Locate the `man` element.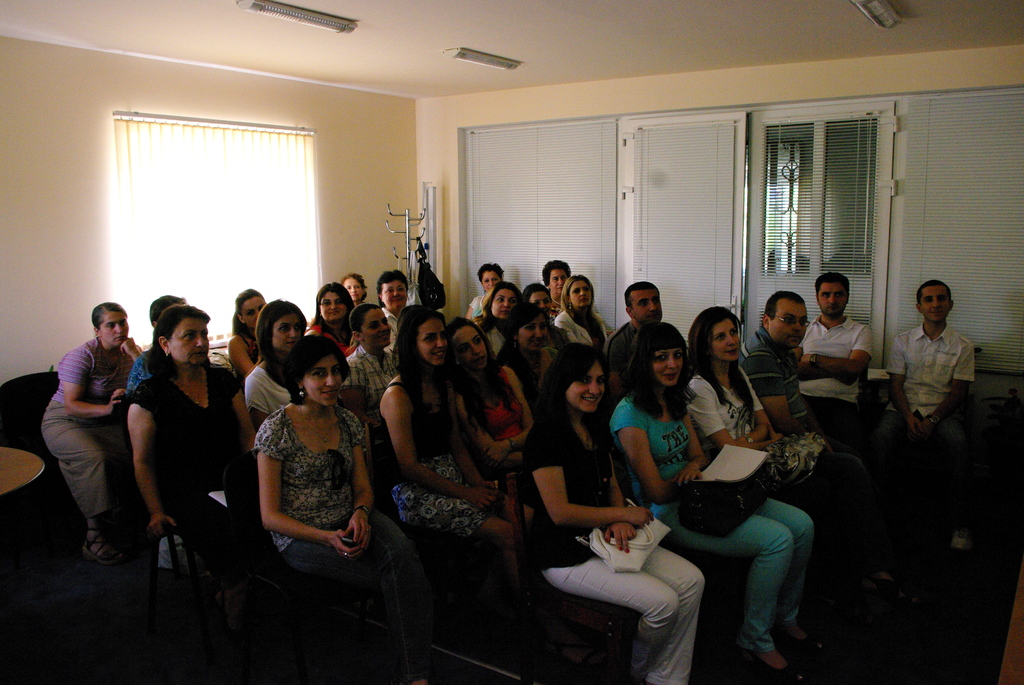
Element bbox: 797/278/874/423.
